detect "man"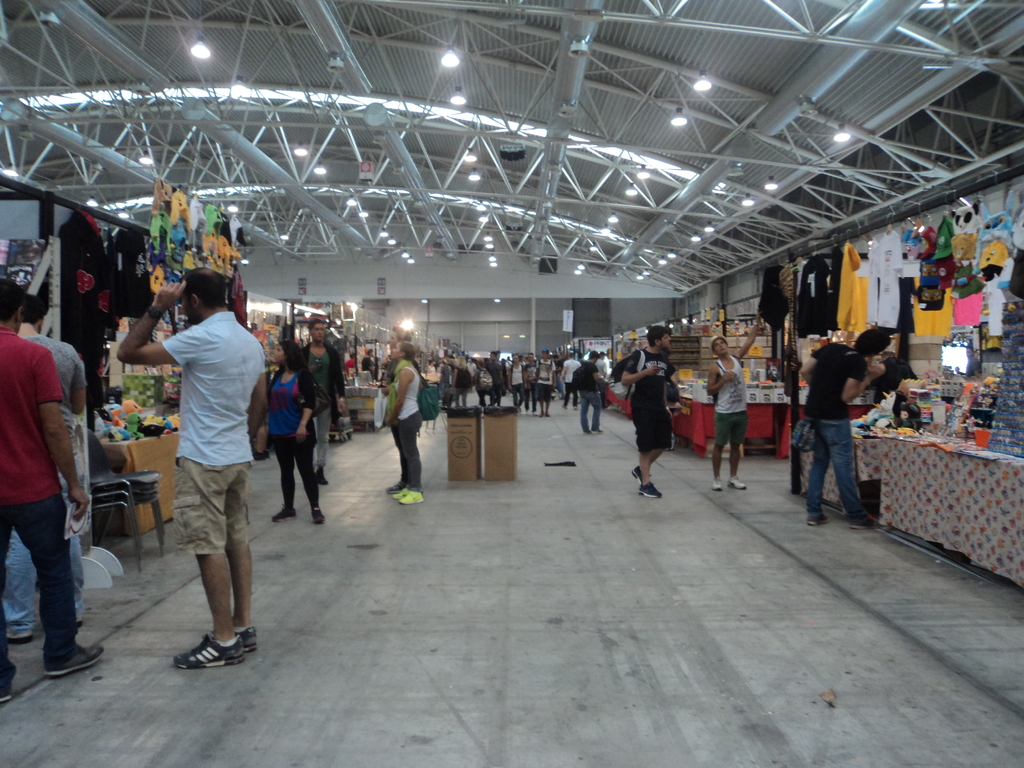
bbox=(527, 355, 534, 407)
